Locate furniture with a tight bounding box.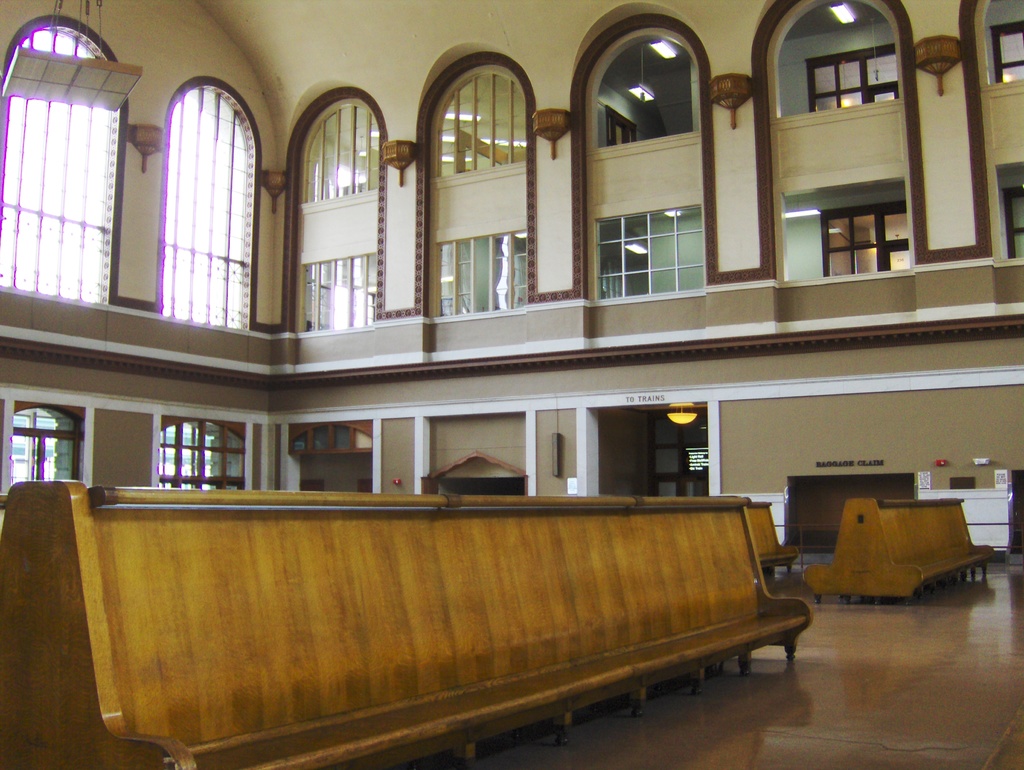
bbox=(795, 499, 999, 606).
